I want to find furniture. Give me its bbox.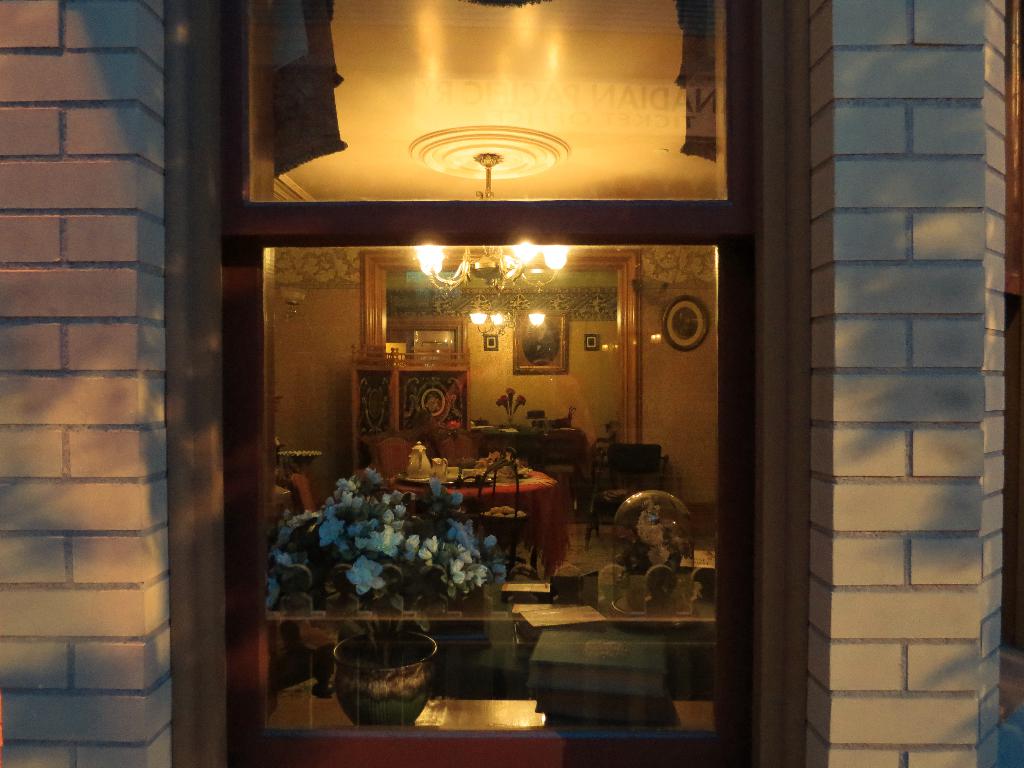
detection(289, 474, 319, 518).
